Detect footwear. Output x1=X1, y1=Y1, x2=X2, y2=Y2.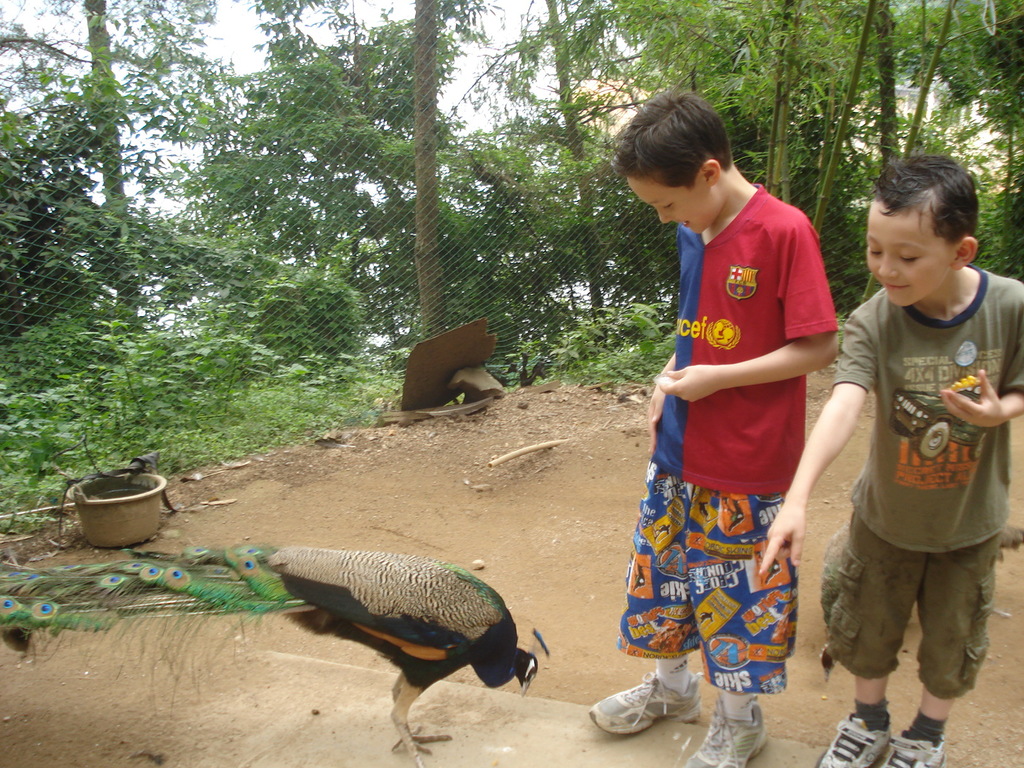
x1=813, y1=709, x2=890, y2=767.
